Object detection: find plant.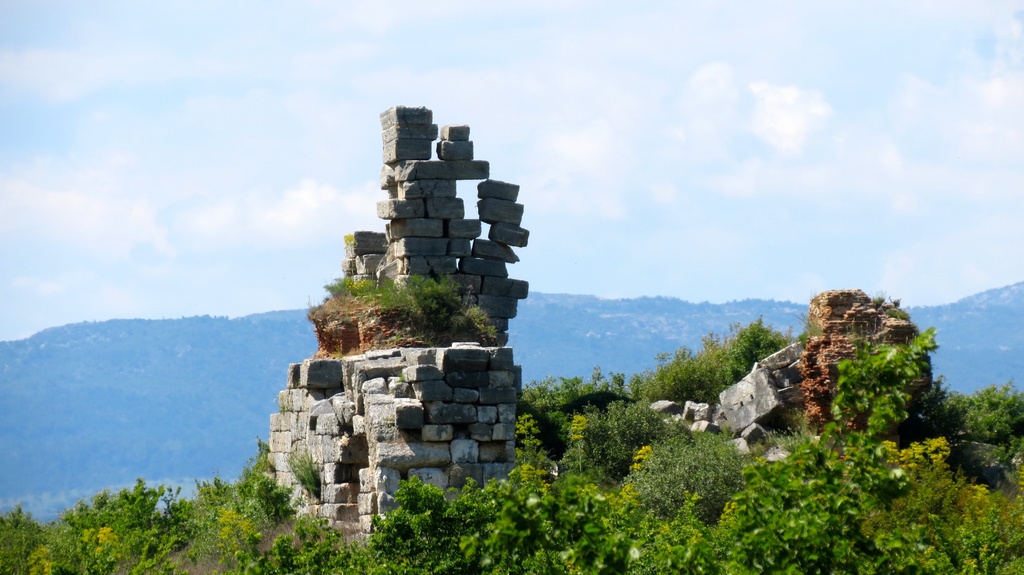
[514, 351, 649, 407].
